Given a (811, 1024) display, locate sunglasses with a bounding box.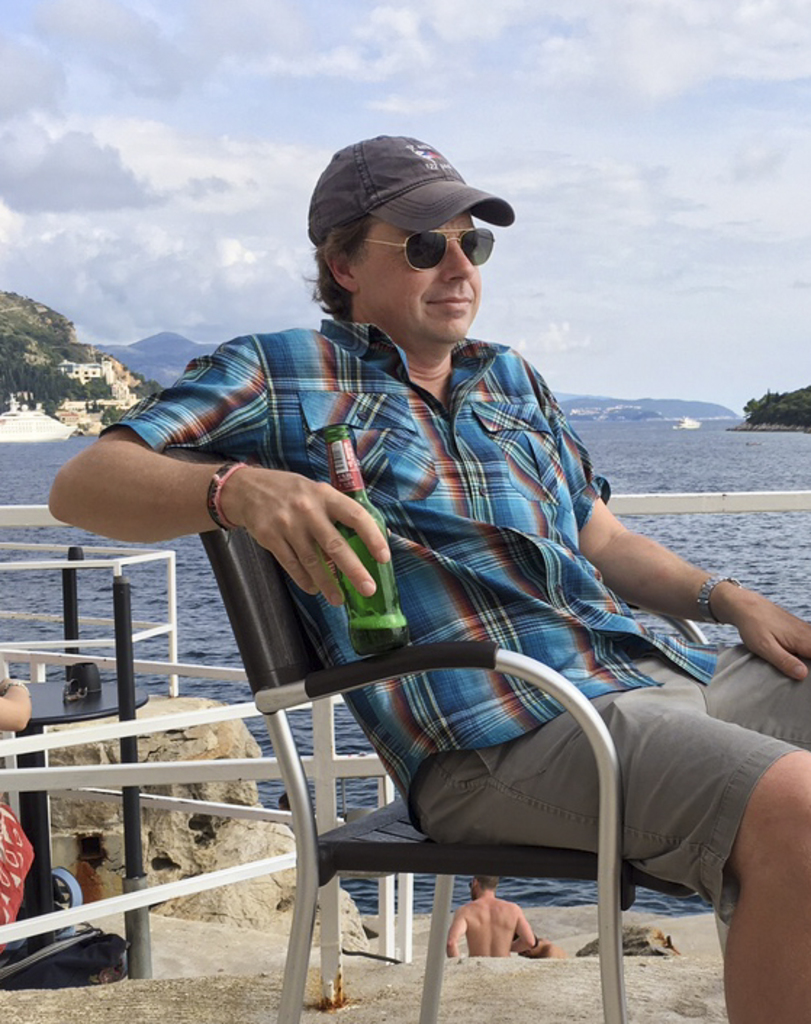
Located: bbox(358, 228, 495, 273).
